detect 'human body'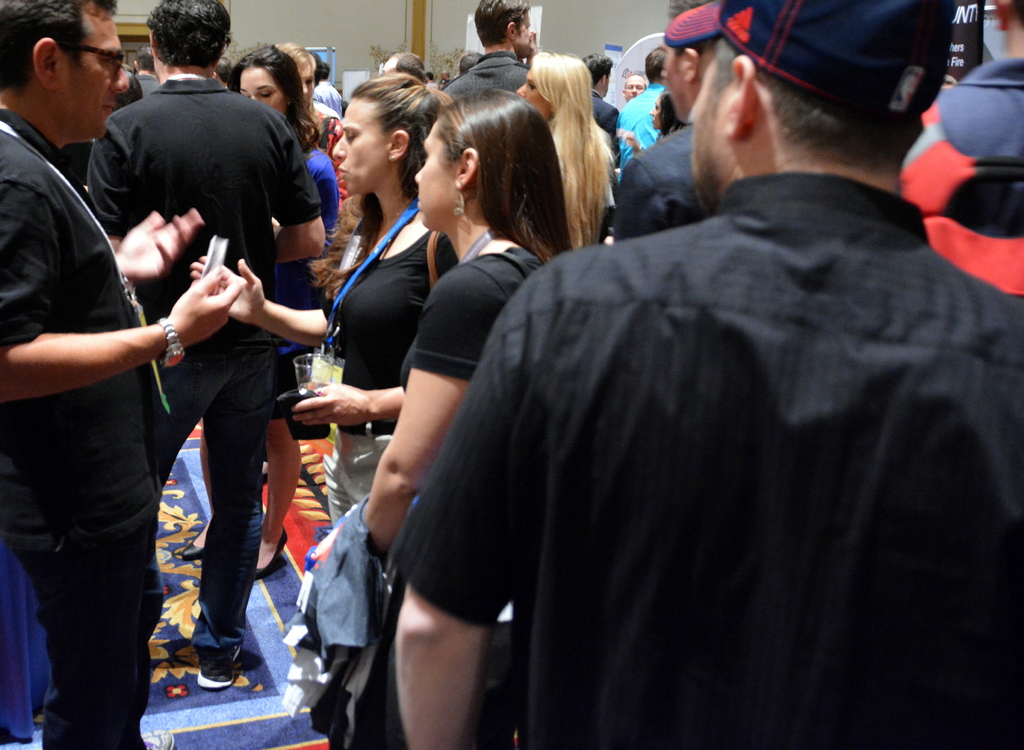
bbox(93, 32, 492, 747)
